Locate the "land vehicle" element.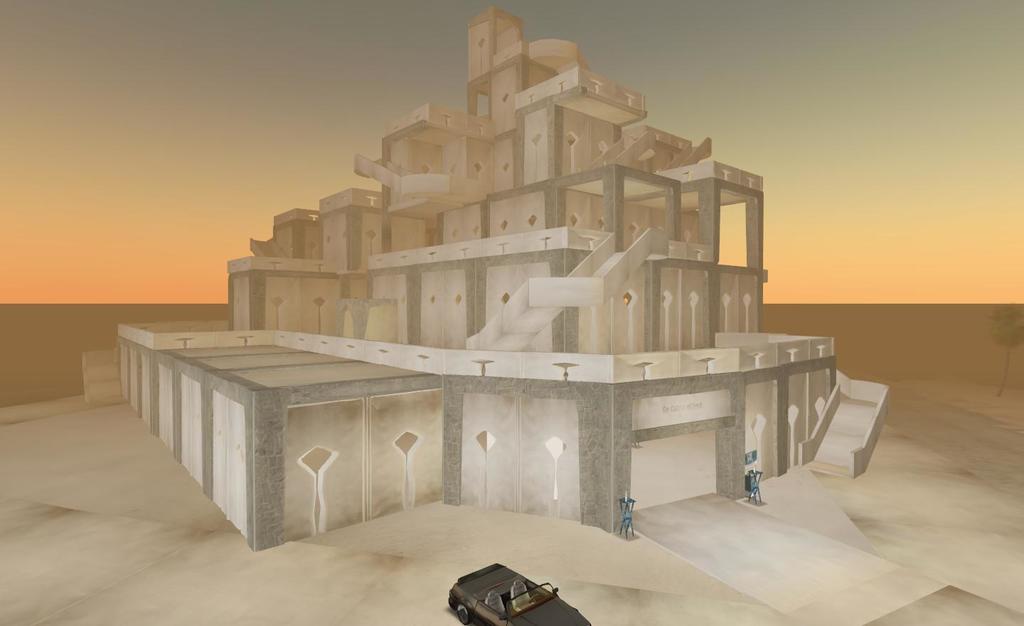
Element bbox: [444, 563, 592, 625].
